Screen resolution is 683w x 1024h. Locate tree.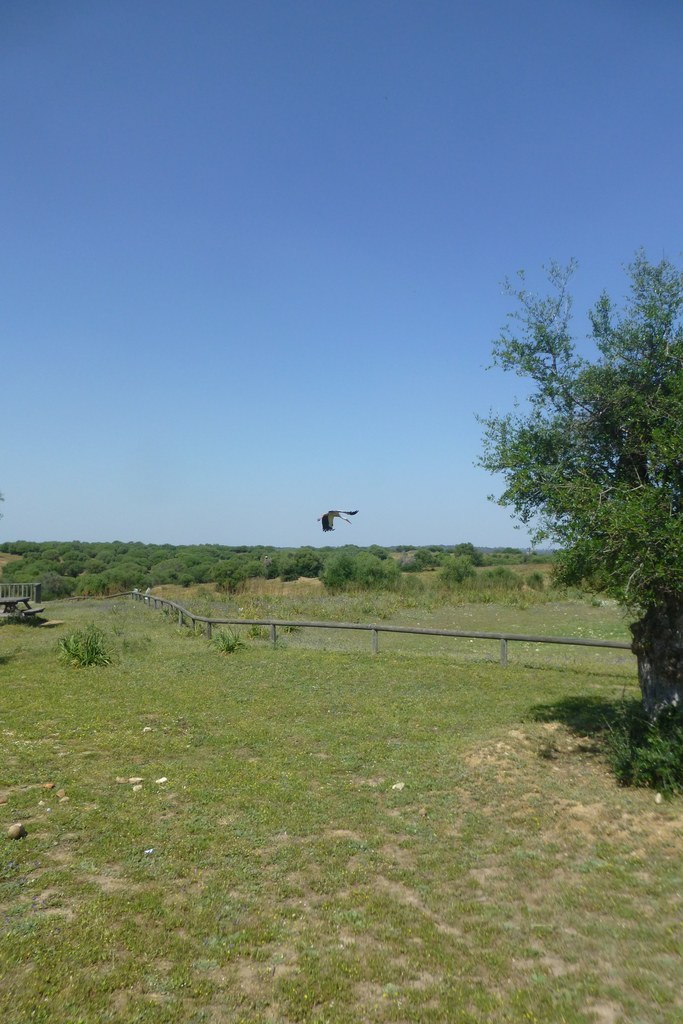
<box>153,556,193,587</box>.
